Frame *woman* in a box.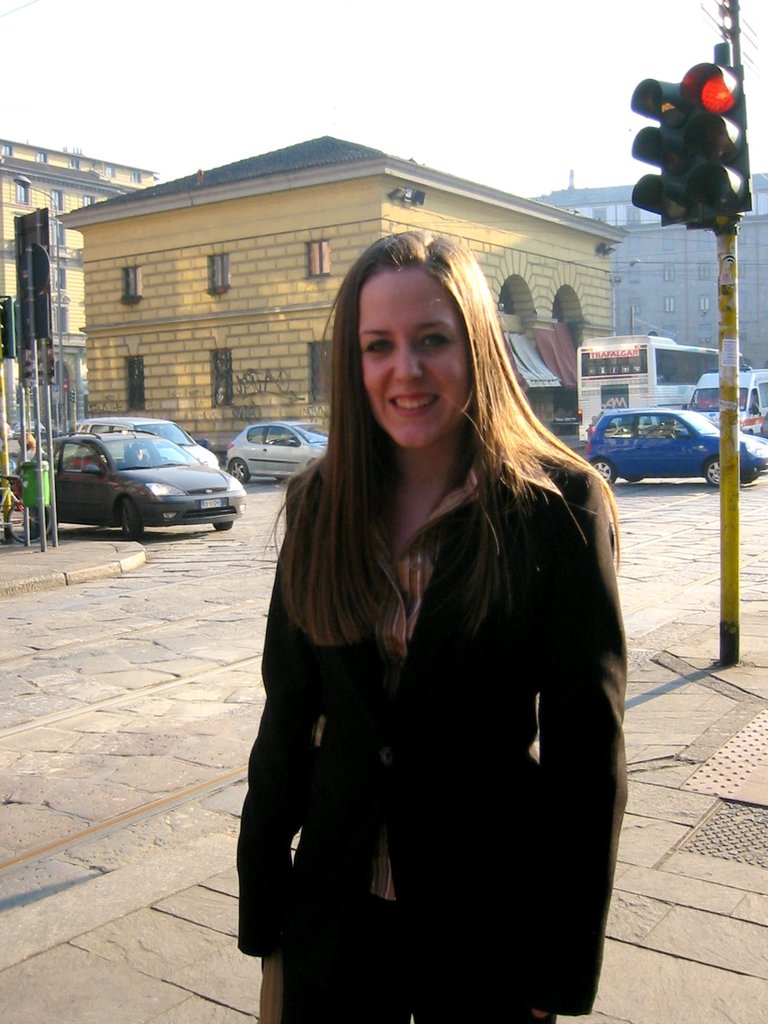
236:225:632:1023.
